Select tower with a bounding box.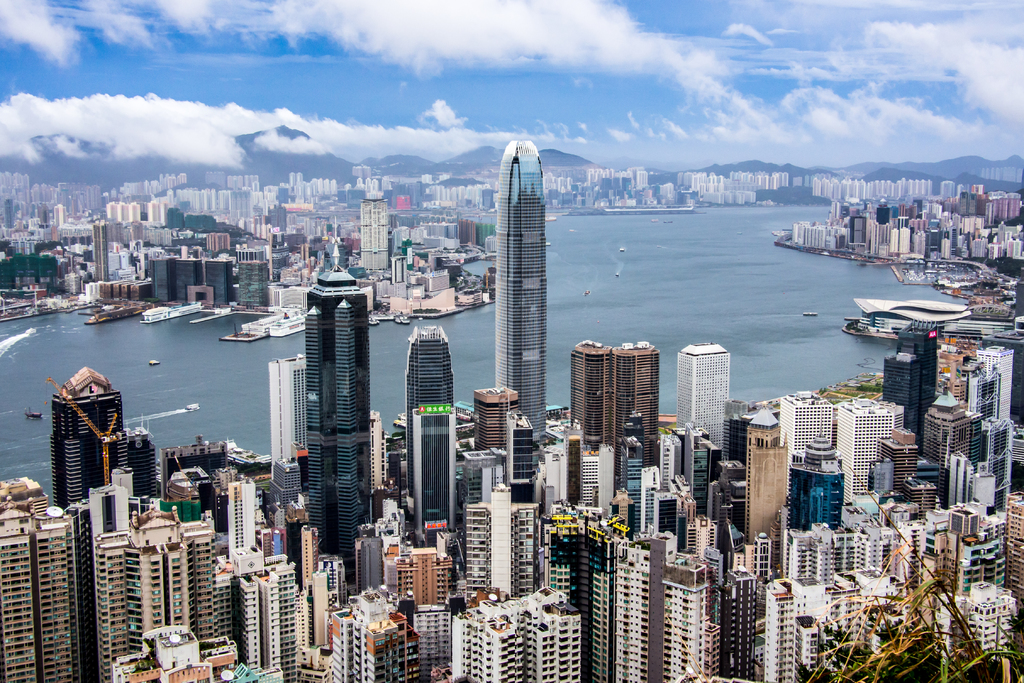
box=[493, 140, 547, 431].
